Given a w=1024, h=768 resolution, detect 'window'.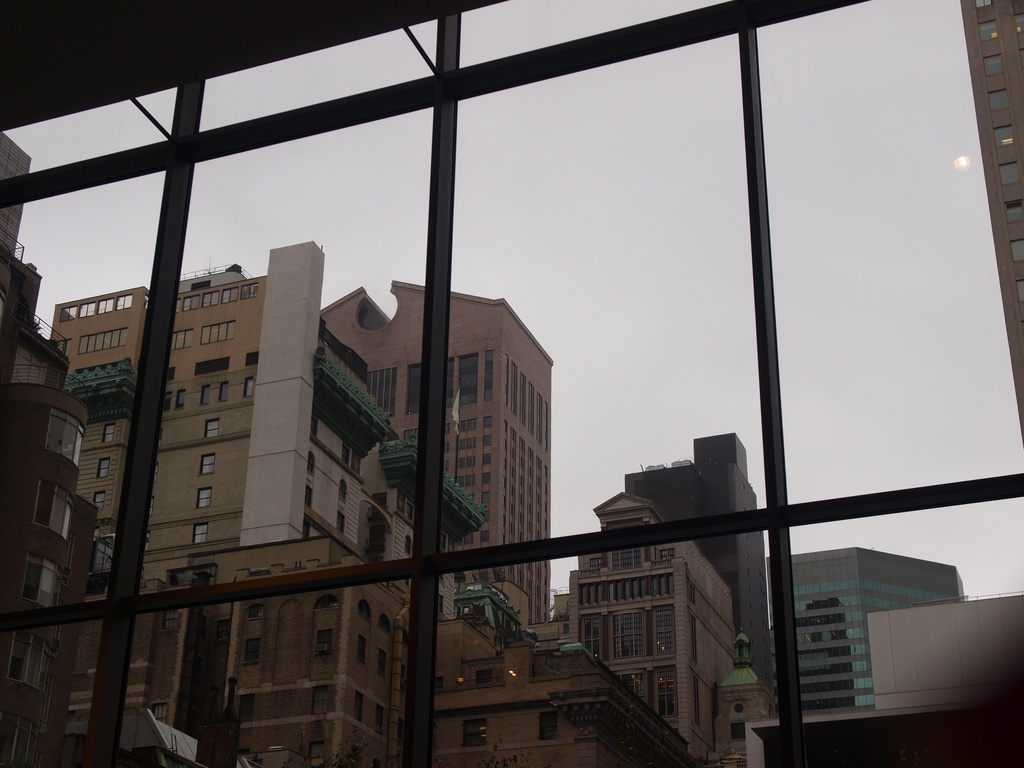
rect(985, 88, 1007, 111).
